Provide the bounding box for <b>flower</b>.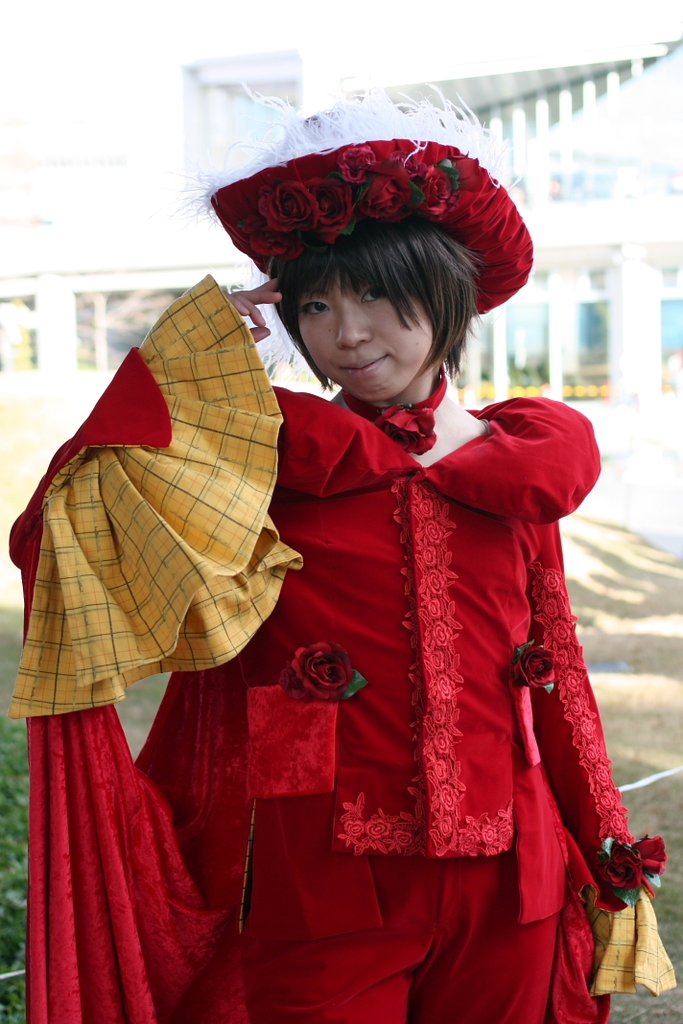
<region>500, 636, 562, 694</region>.
